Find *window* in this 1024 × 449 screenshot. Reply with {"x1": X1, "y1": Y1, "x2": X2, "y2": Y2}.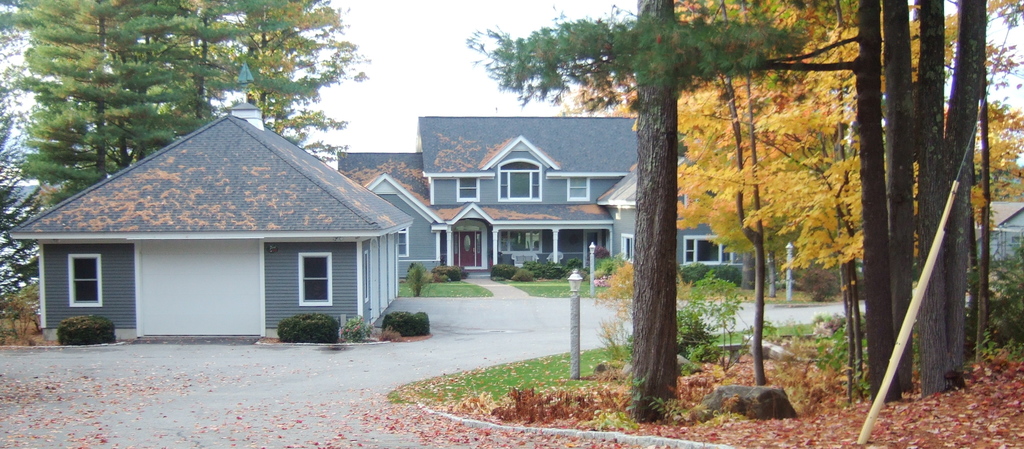
{"x1": 455, "y1": 178, "x2": 482, "y2": 199}.
